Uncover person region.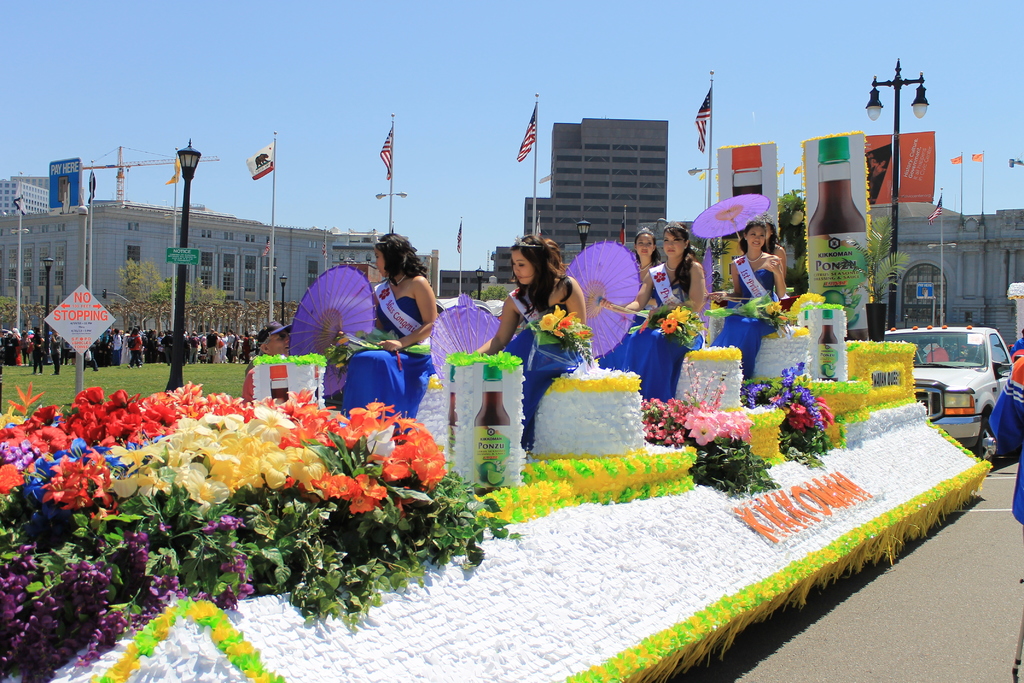
Uncovered: (336, 228, 440, 414).
